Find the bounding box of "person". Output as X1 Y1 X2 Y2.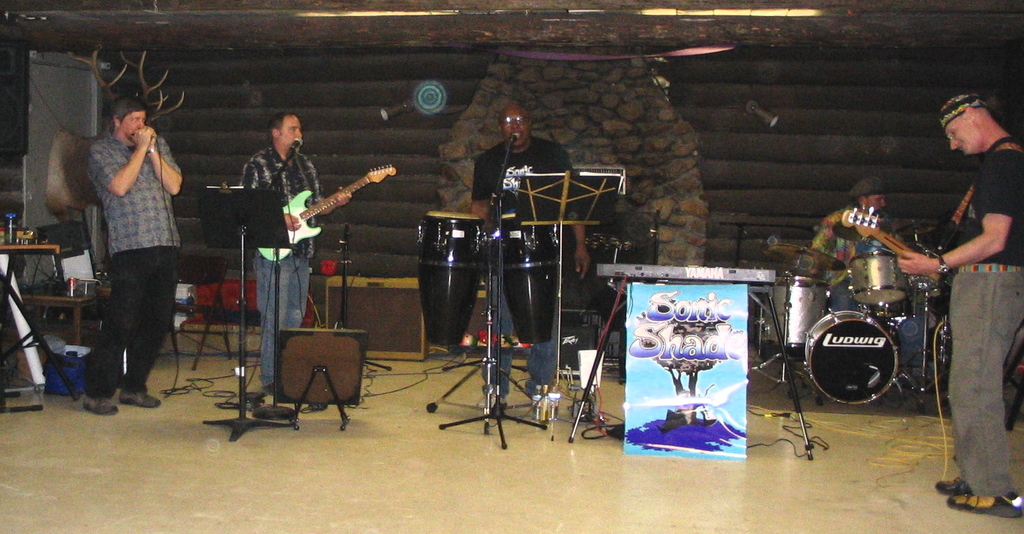
472 102 592 405.
